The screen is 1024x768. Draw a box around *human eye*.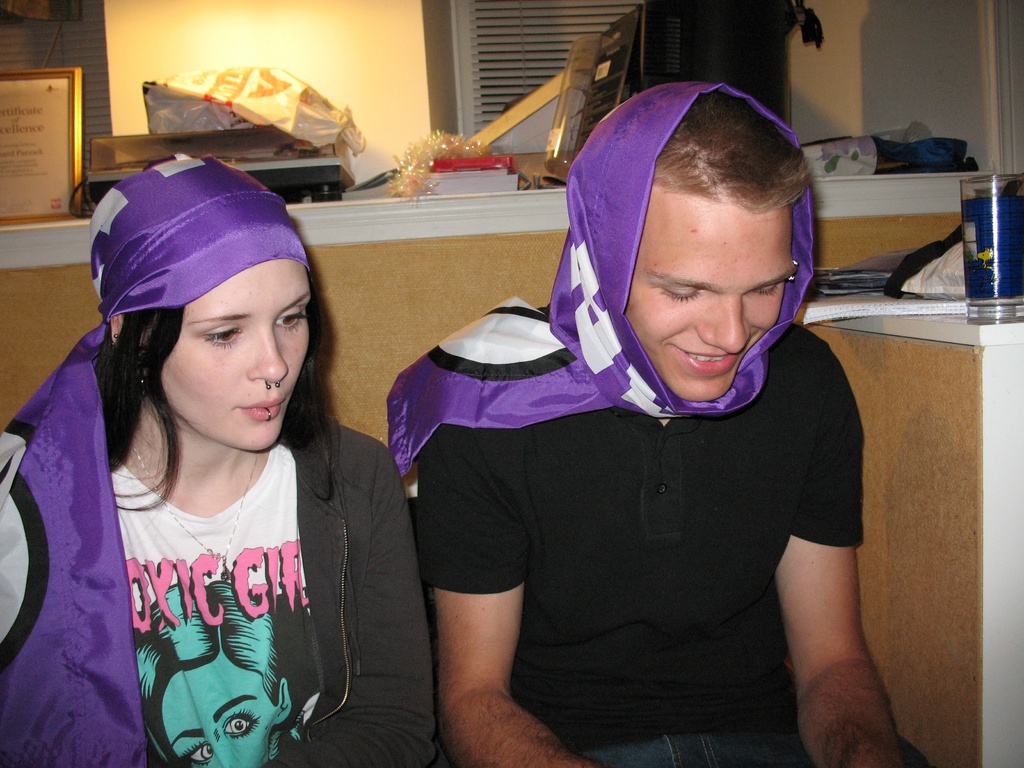
[751, 285, 781, 296].
